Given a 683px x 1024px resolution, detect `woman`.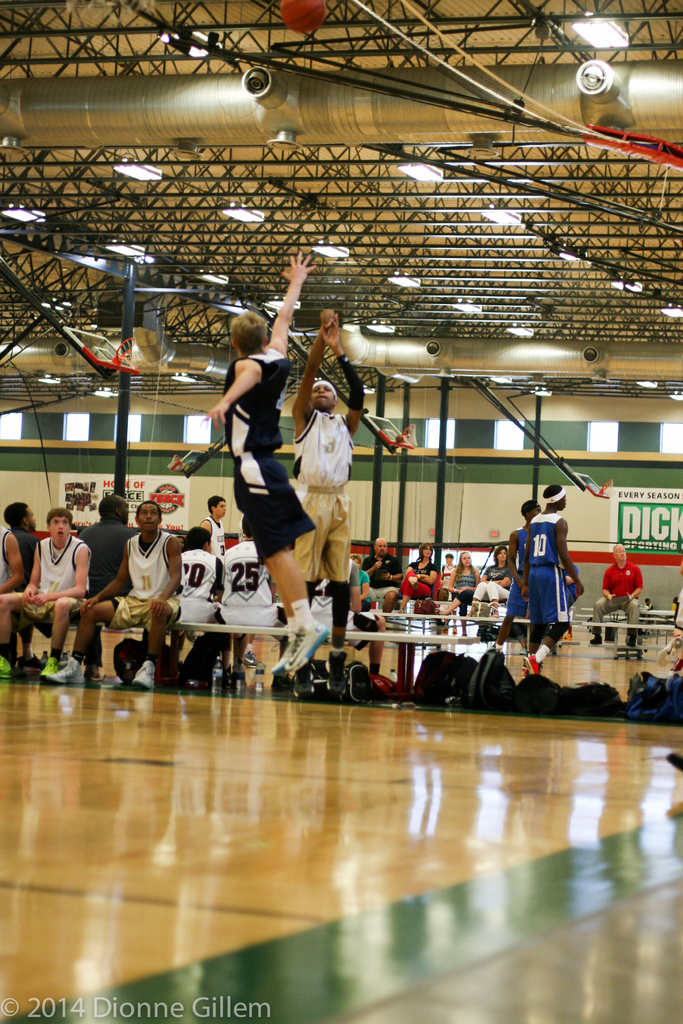
rect(397, 540, 441, 613).
